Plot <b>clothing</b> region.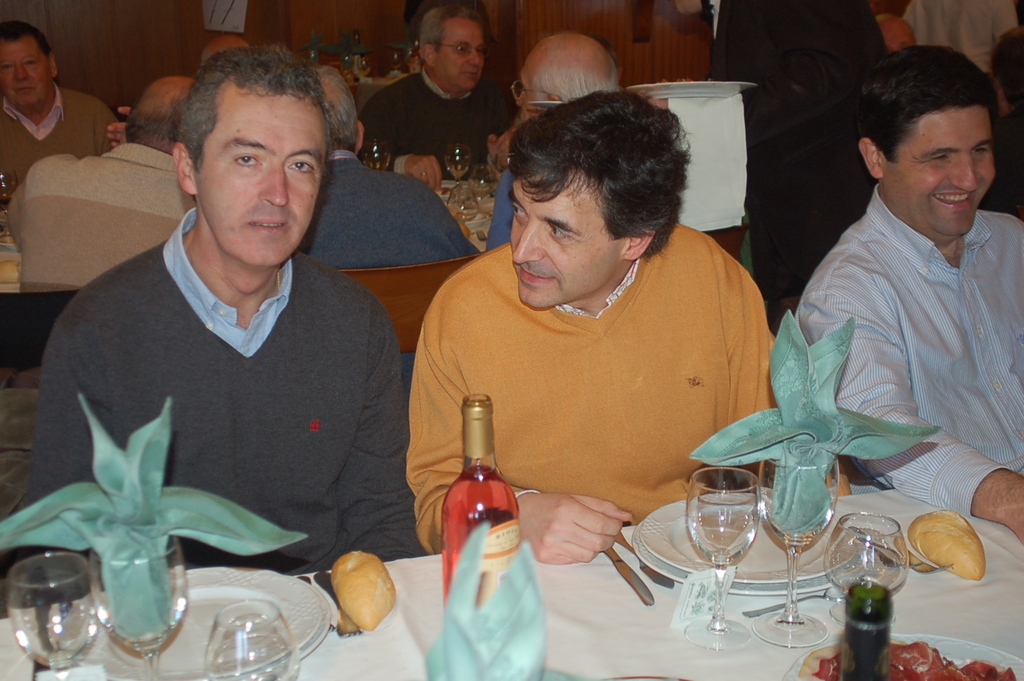
Plotted at (left=354, top=63, right=520, bottom=170).
